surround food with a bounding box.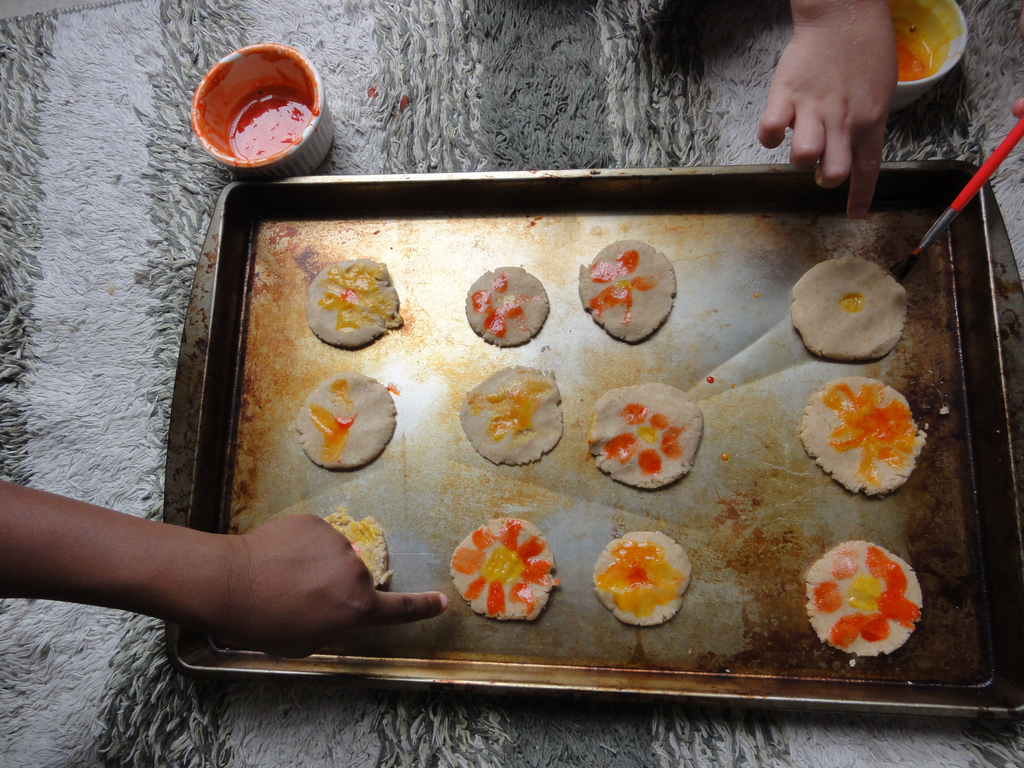
[x1=454, y1=363, x2=561, y2=463].
